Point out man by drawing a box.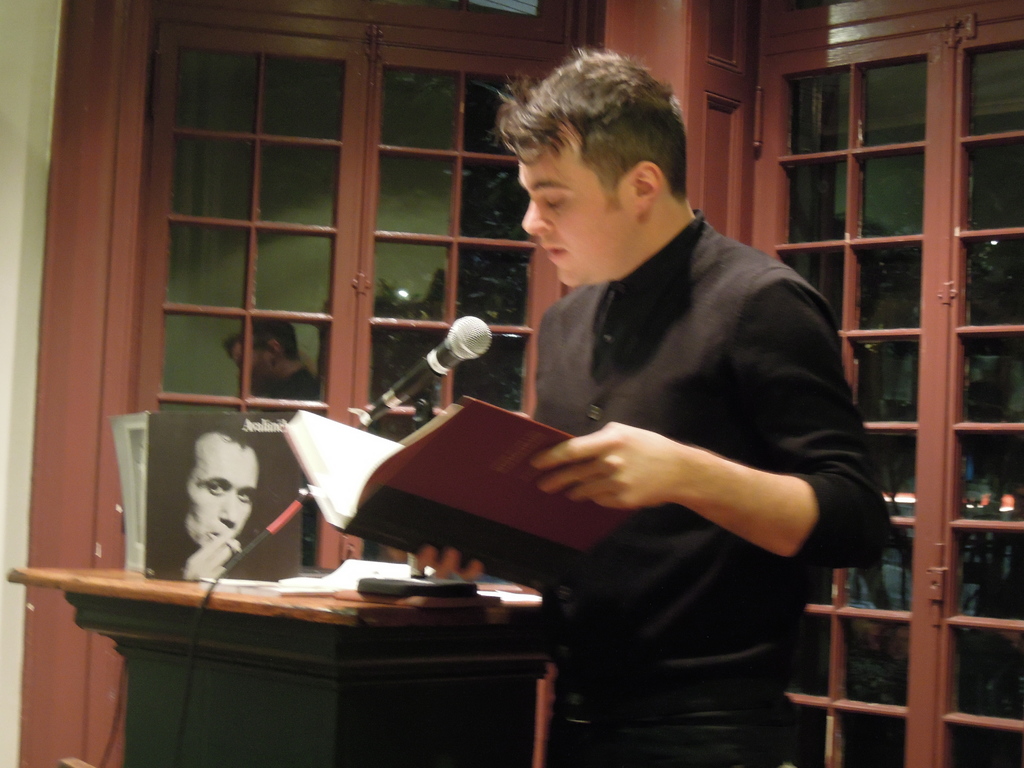
(237,320,321,414).
